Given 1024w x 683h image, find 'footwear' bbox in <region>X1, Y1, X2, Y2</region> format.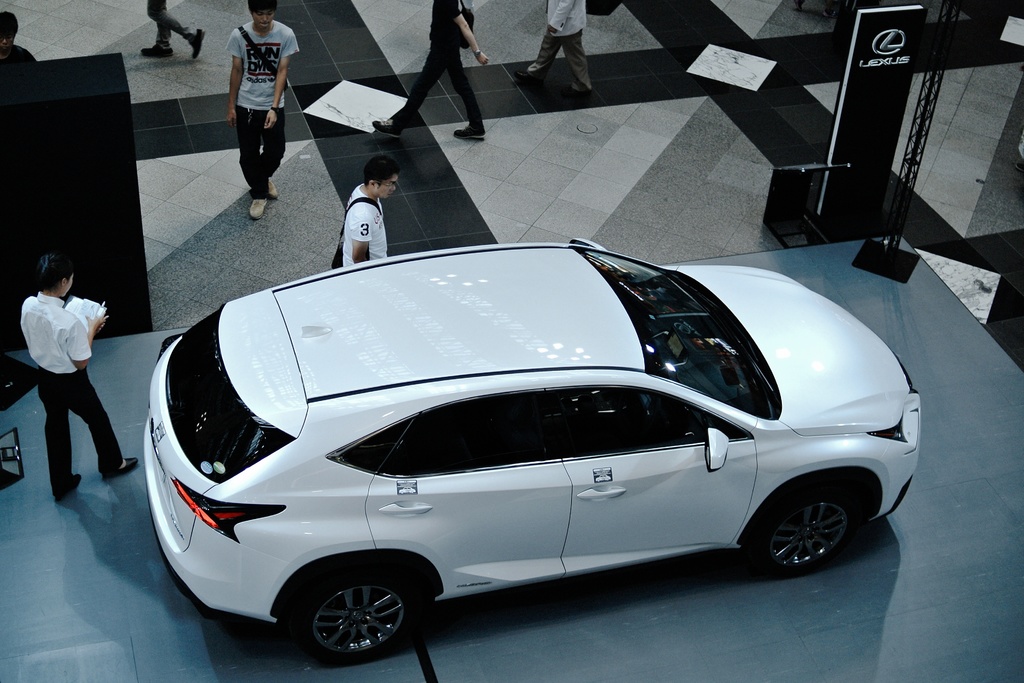
<region>103, 456, 136, 482</region>.
